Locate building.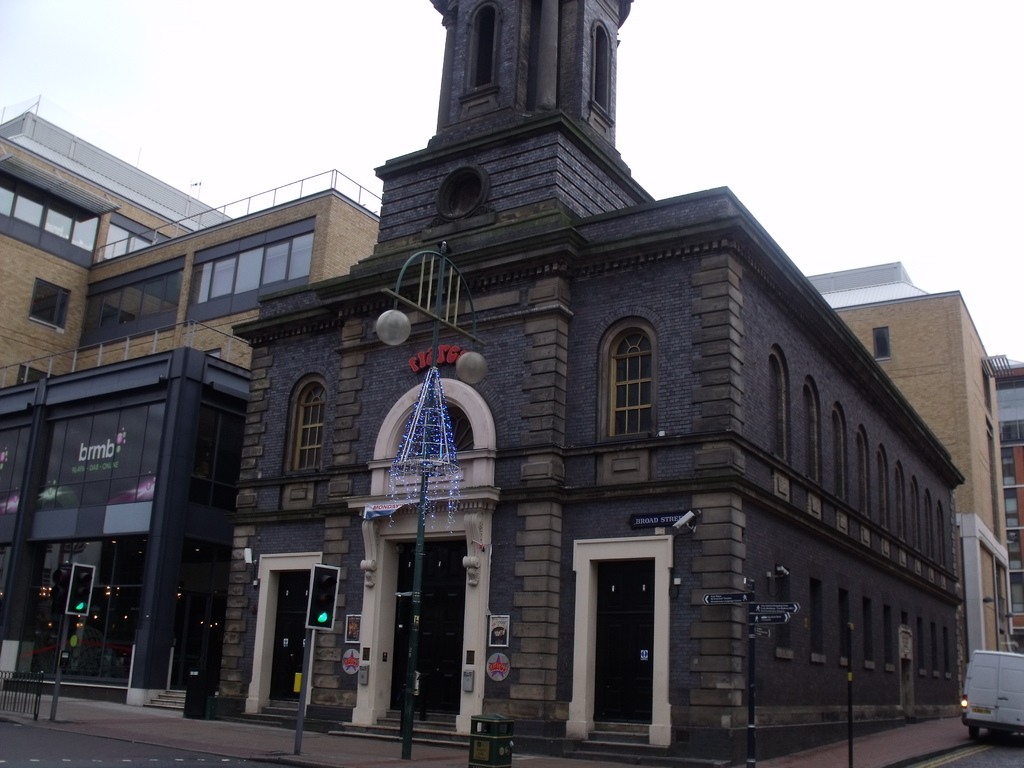
Bounding box: {"left": 834, "top": 288, "right": 1023, "bottom": 664}.
